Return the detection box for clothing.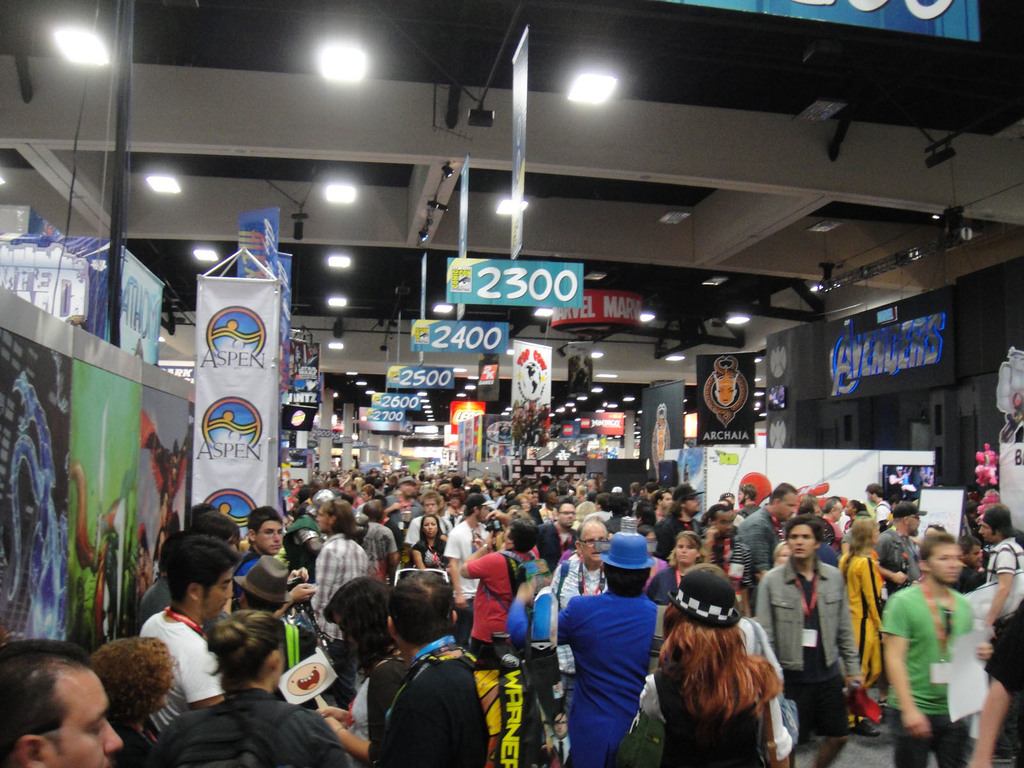
bbox=(452, 521, 507, 596).
